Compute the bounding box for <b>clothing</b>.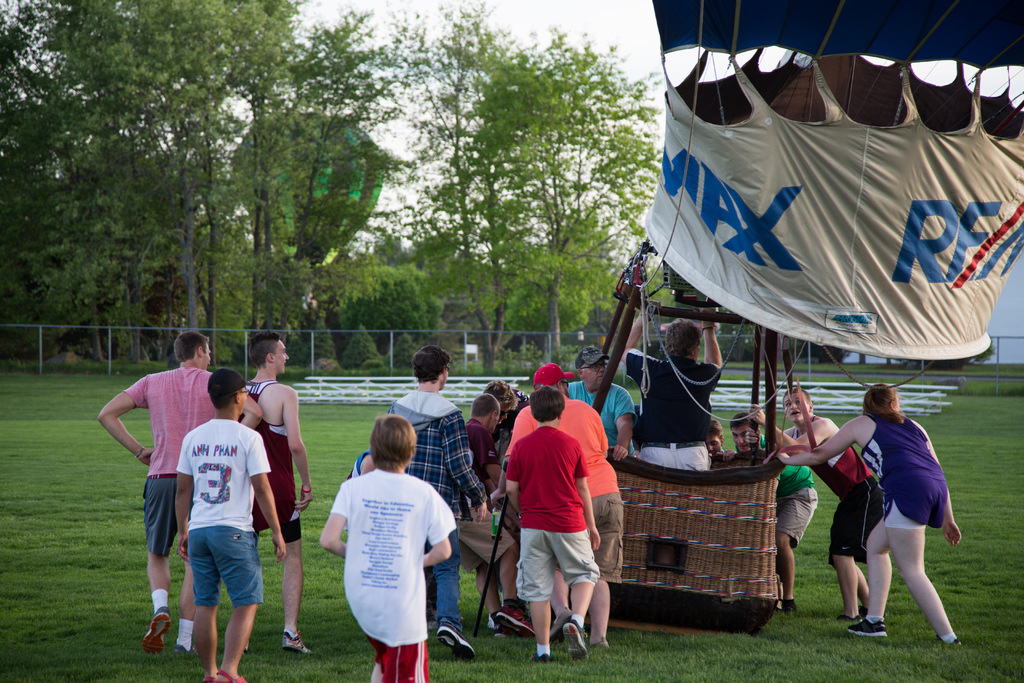
select_region(504, 425, 600, 659).
